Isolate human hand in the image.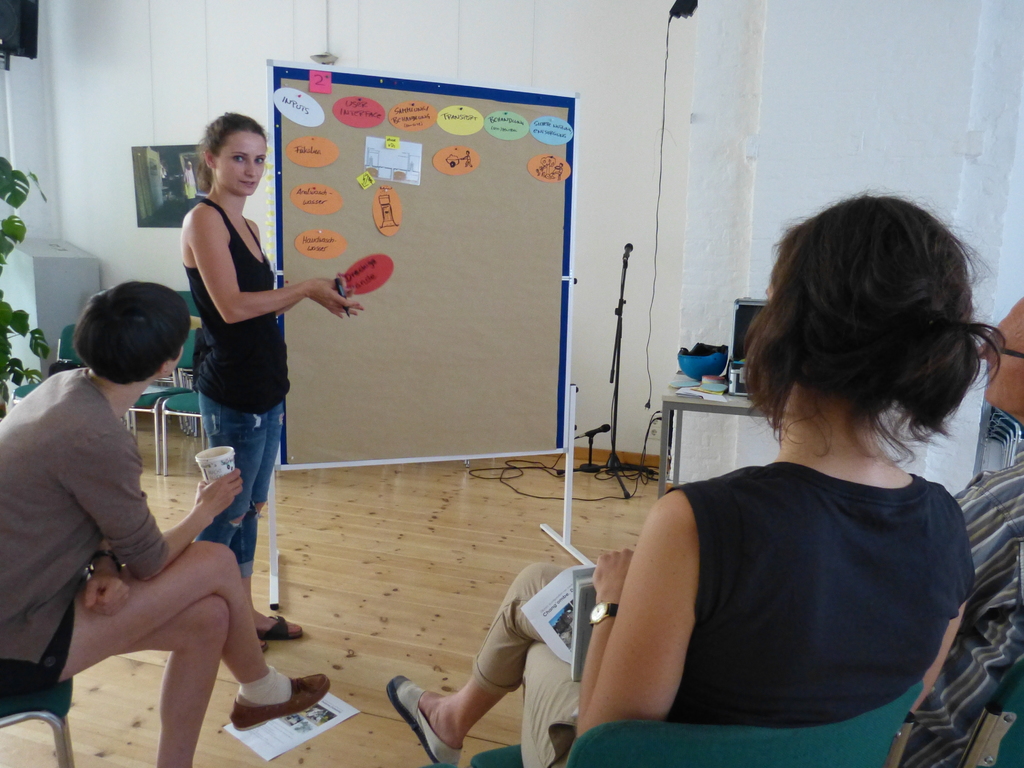
Isolated region: [460, 156, 464, 160].
